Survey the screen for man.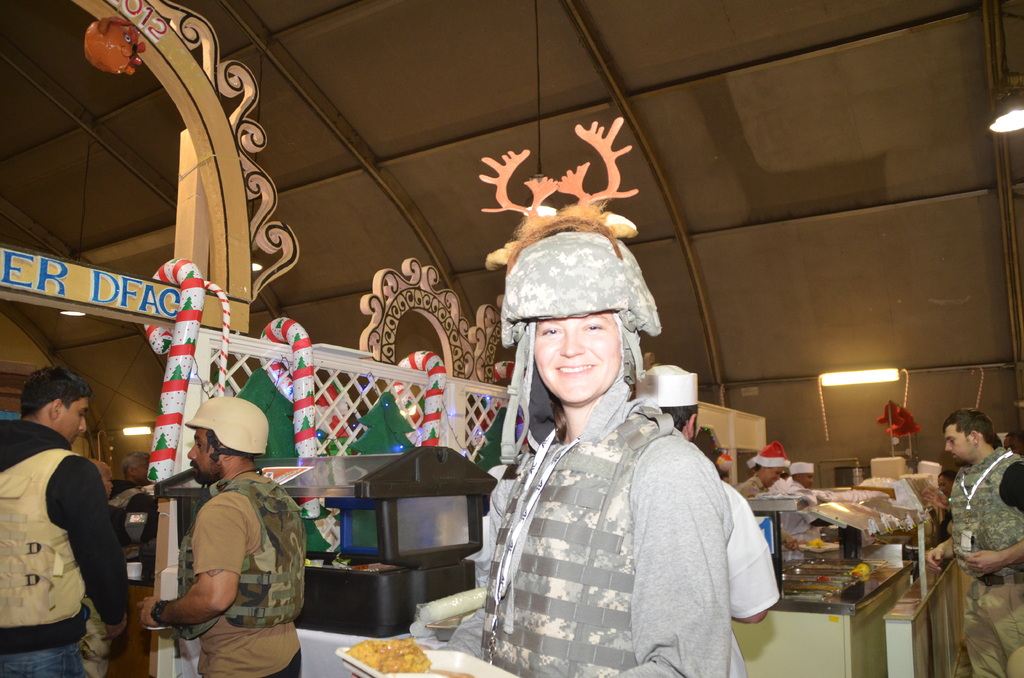
Survey found: bbox=(0, 366, 134, 677).
